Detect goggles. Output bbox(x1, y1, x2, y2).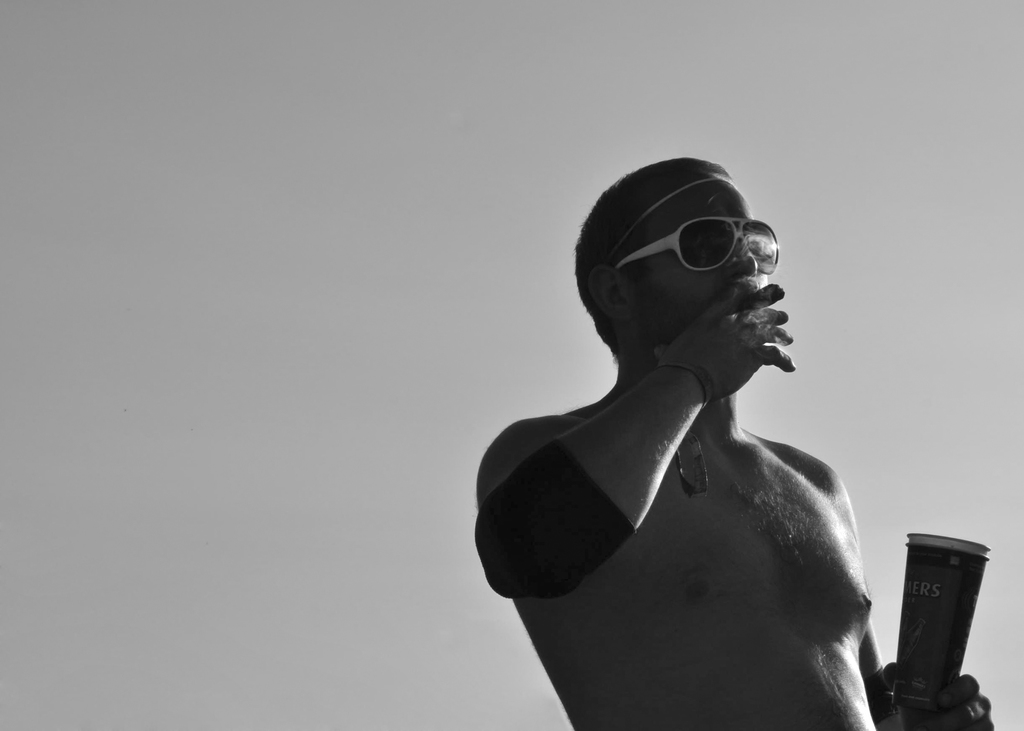
bbox(614, 216, 779, 271).
